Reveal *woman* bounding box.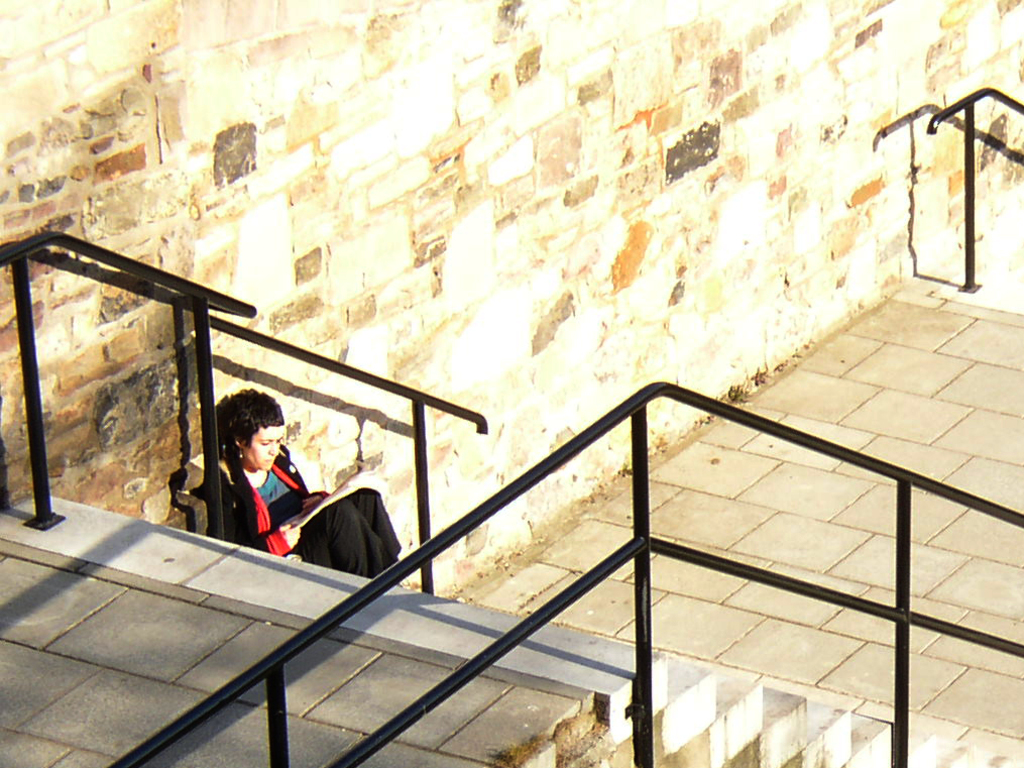
Revealed: [x1=220, y1=387, x2=401, y2=577].
